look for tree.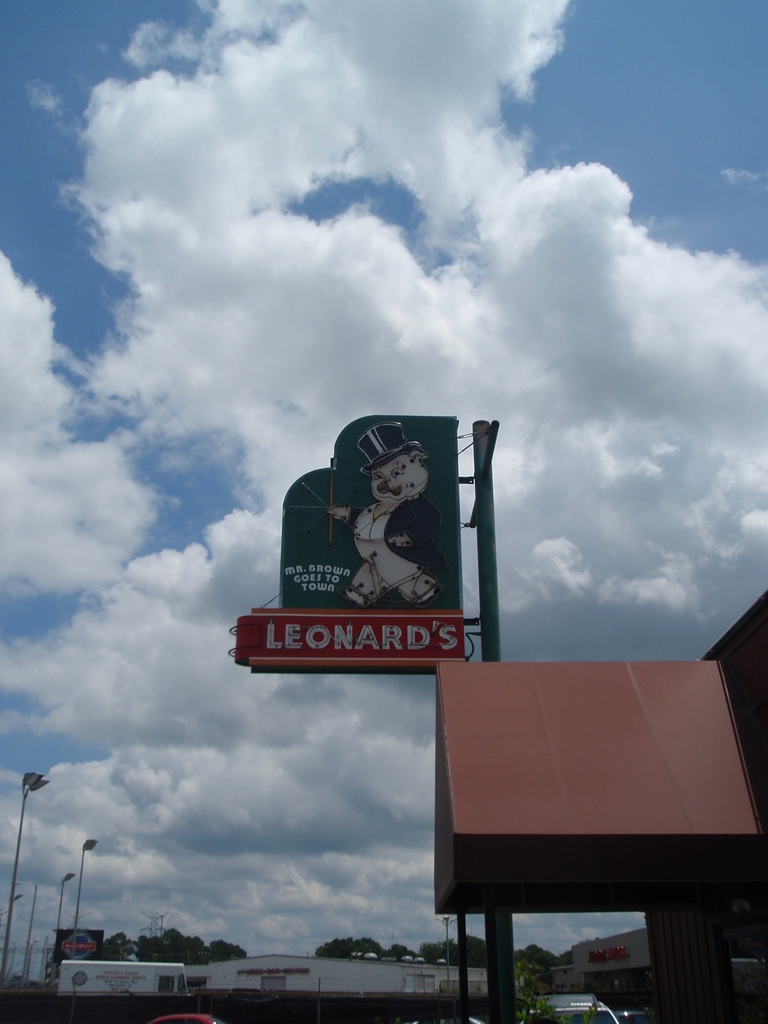
Found: box(143, 927, 204, 960).
